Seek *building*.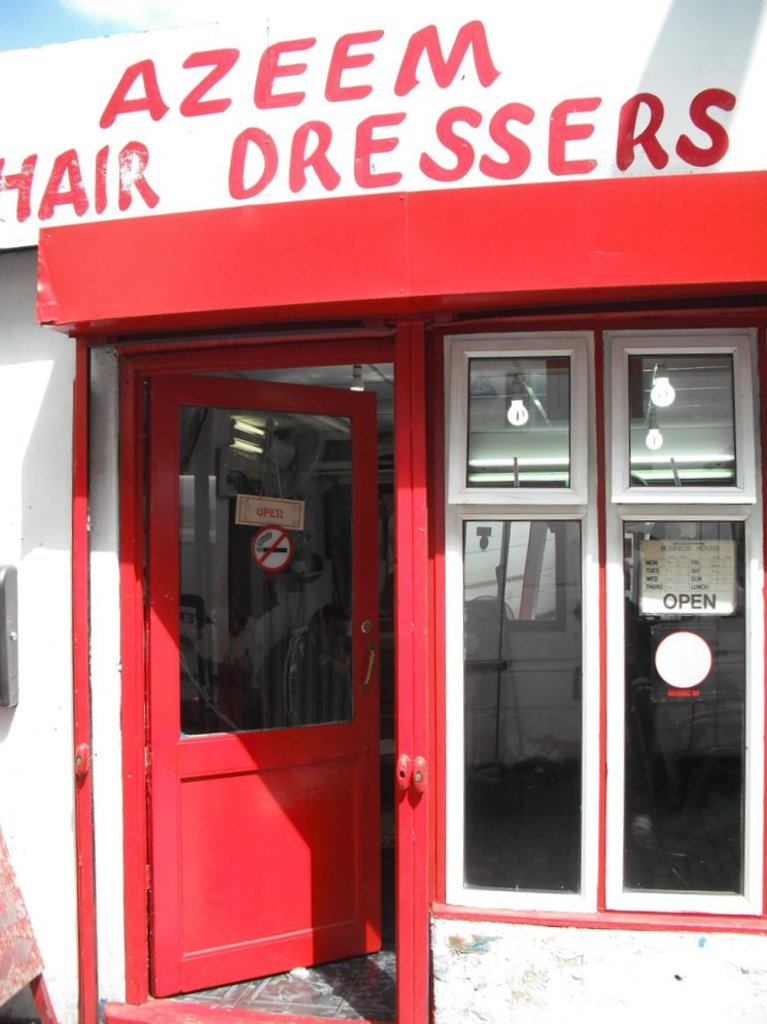
(x1=1, y1=0, x2=766, y2=1023).
